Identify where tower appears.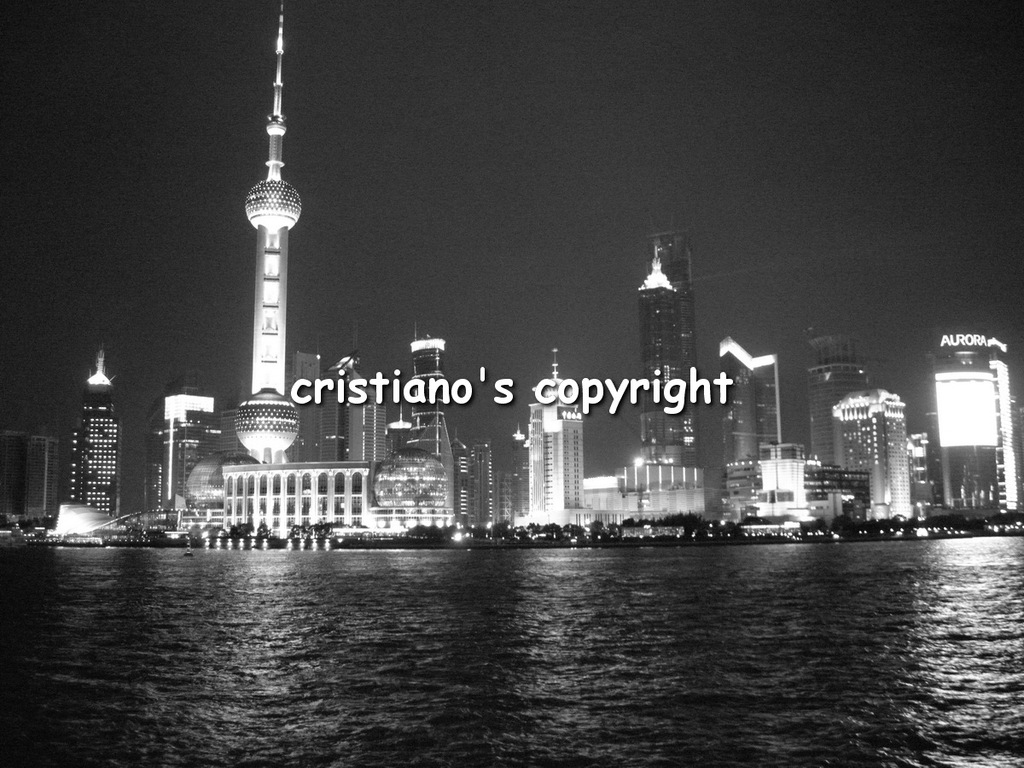
Appears at BBox(147, 372, 214, 511).
